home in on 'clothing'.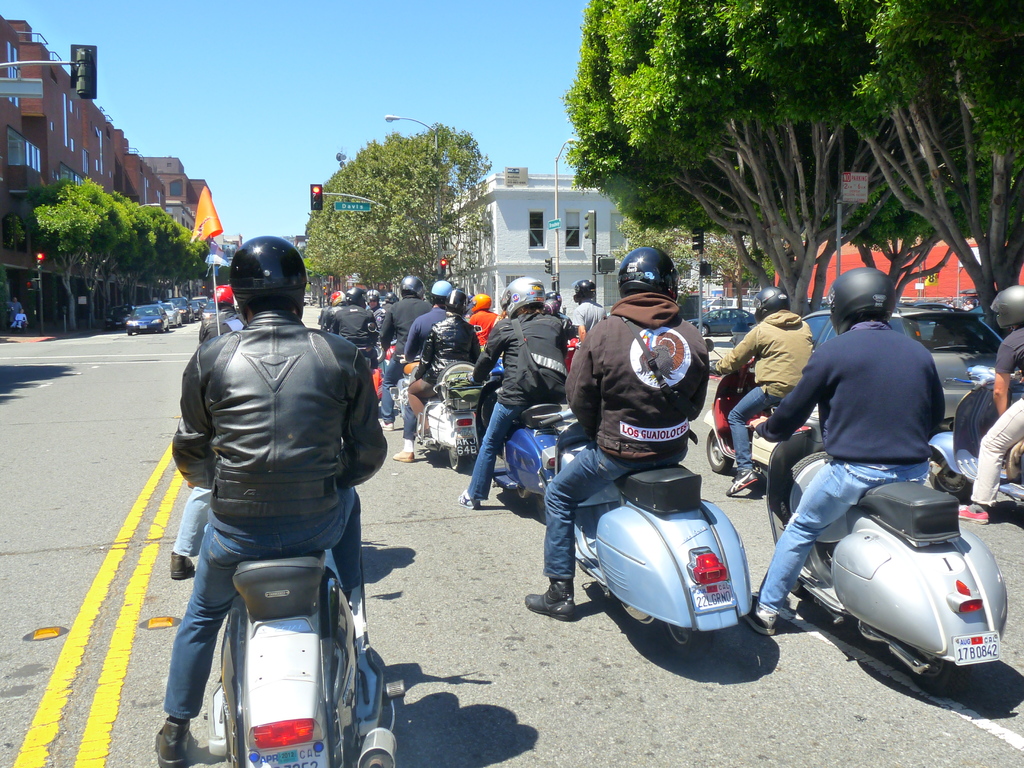
Homed in at 715 312 819 464.
